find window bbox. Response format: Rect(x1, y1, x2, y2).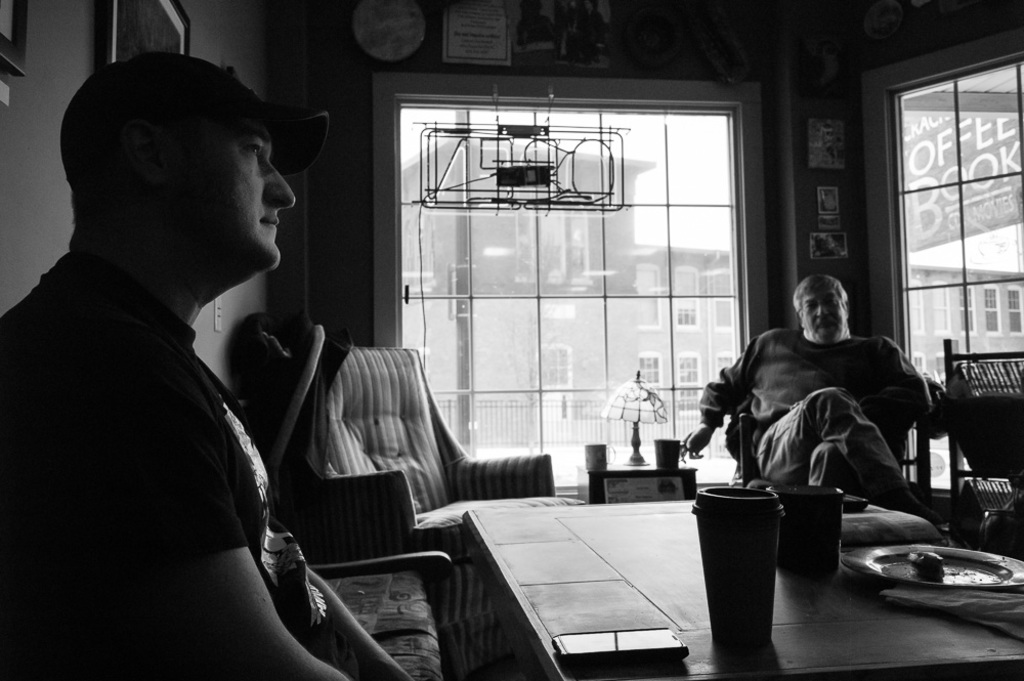
Rect(981, 283, 1002, 335).
